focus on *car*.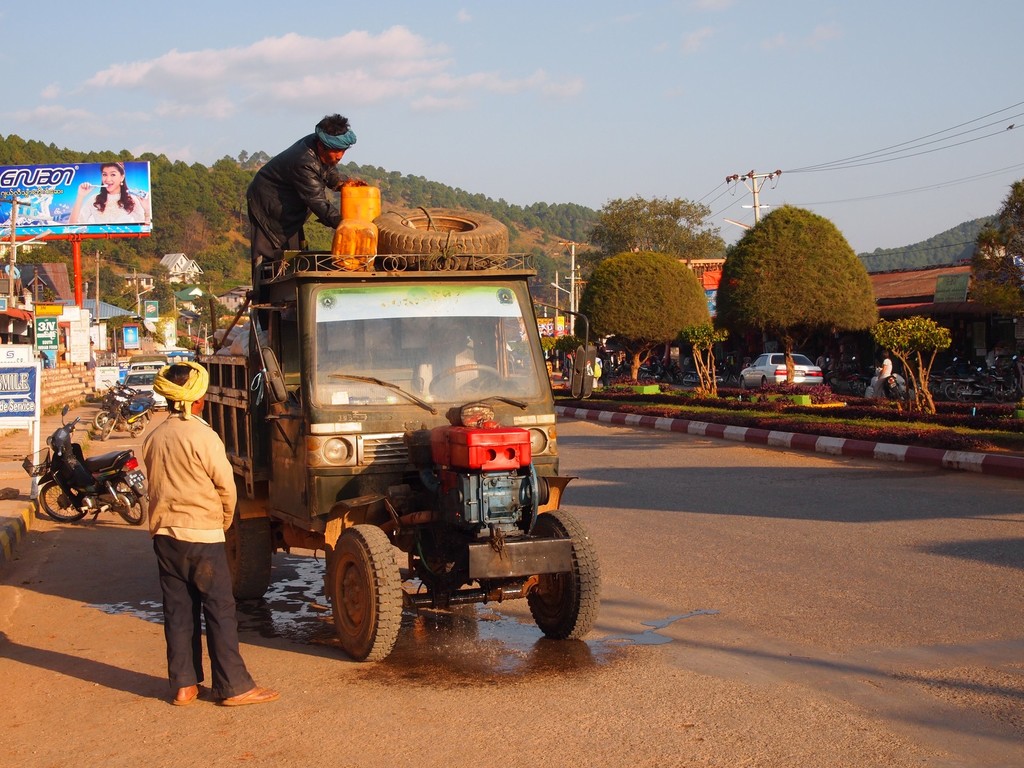
Focused at l=120, t=369, r=170, b=408.
